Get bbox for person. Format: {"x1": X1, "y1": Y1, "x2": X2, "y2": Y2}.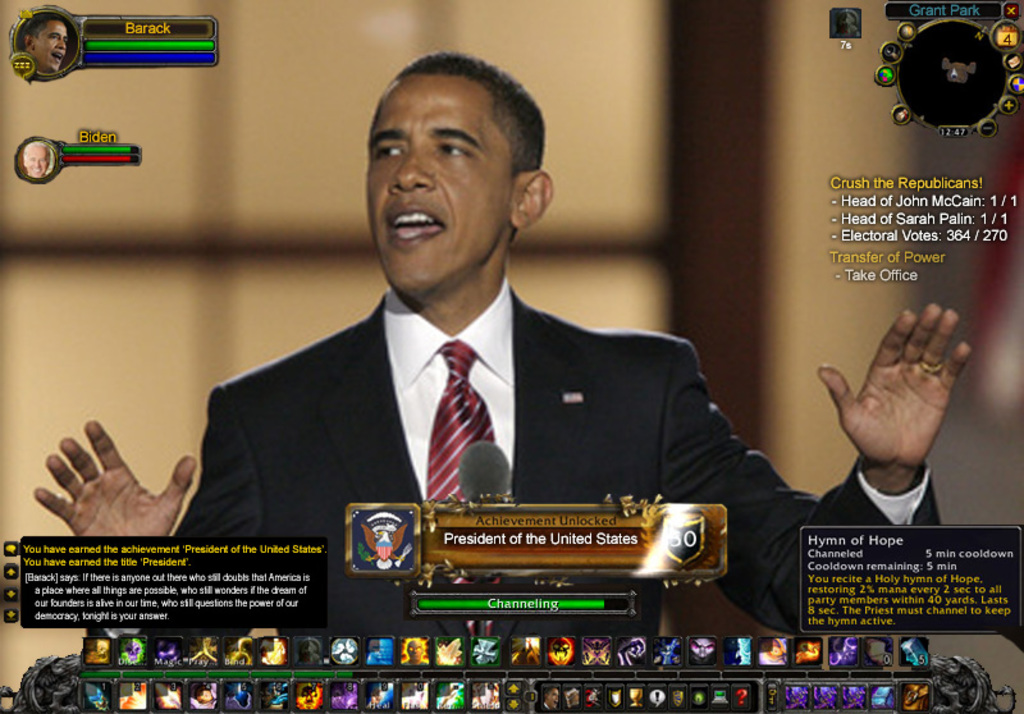
{"x1": 29, "y1": 52, "x2": 972, "y2": 637}.
